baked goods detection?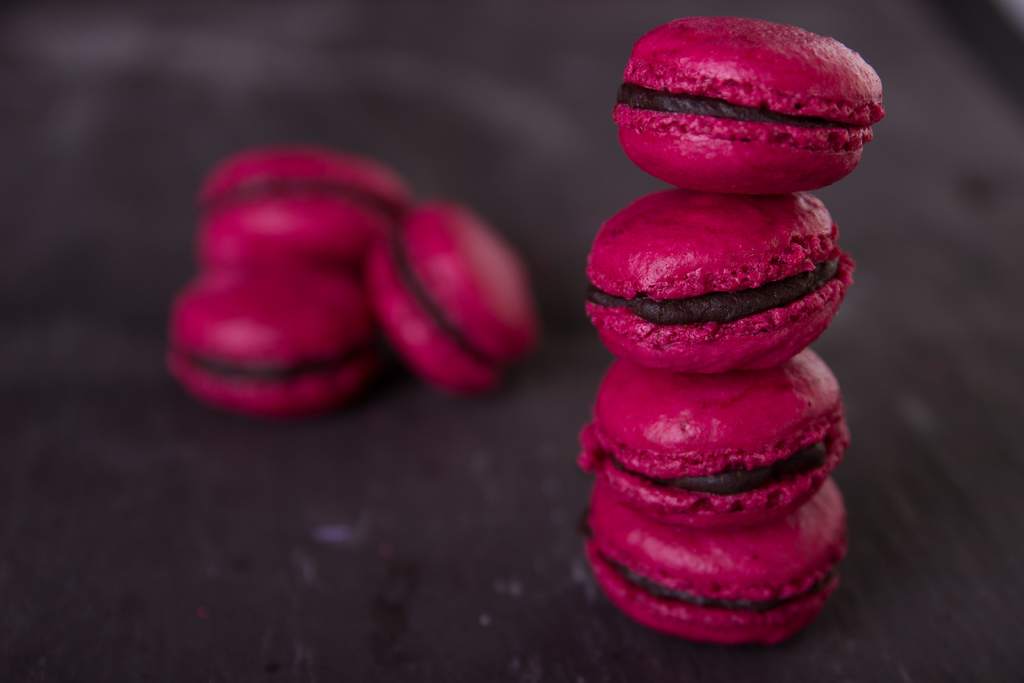
[x1=580, y1=186, x2=858, y2=374]
